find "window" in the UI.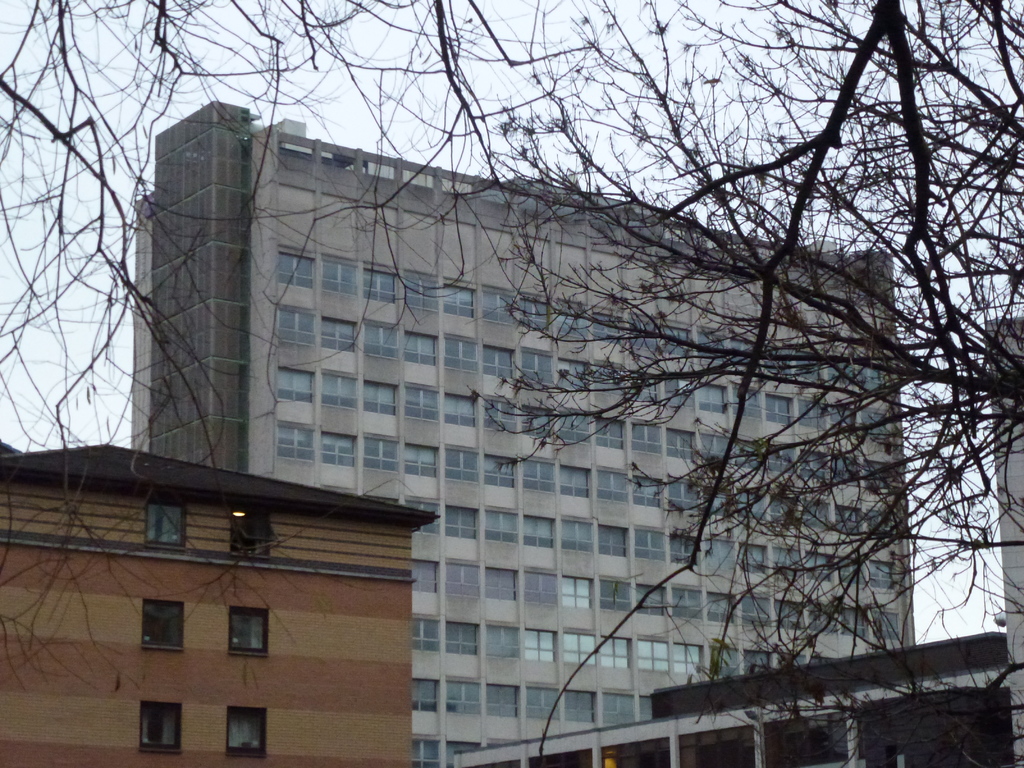
UI element at (left=589, top=698, right=632, bottom=724).
